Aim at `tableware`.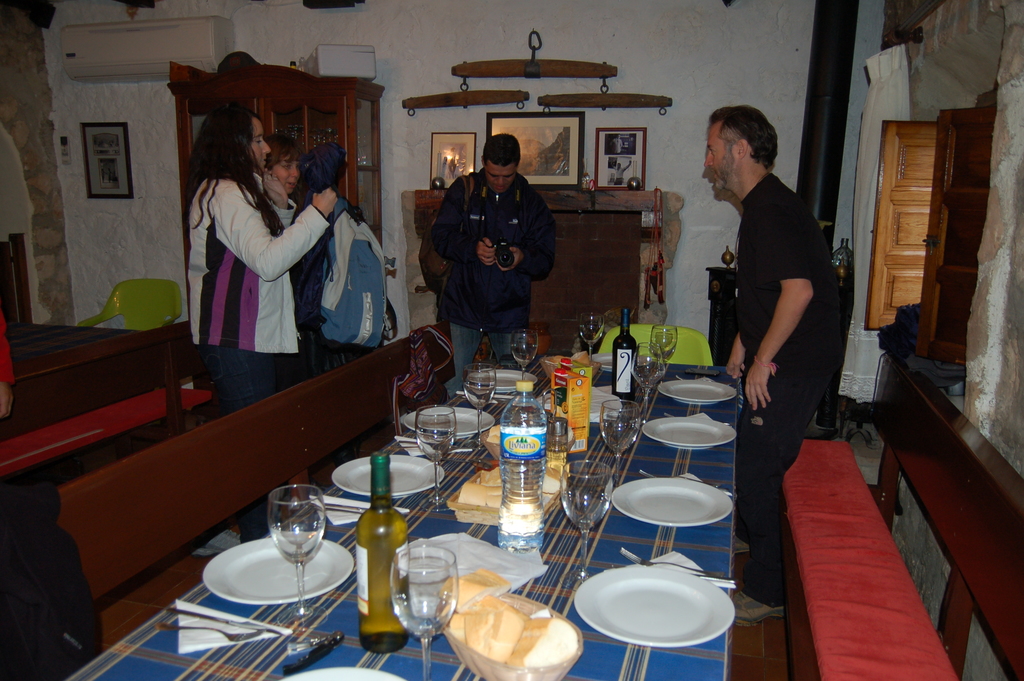
Aimed at <box>637,409,745,448</box>.
